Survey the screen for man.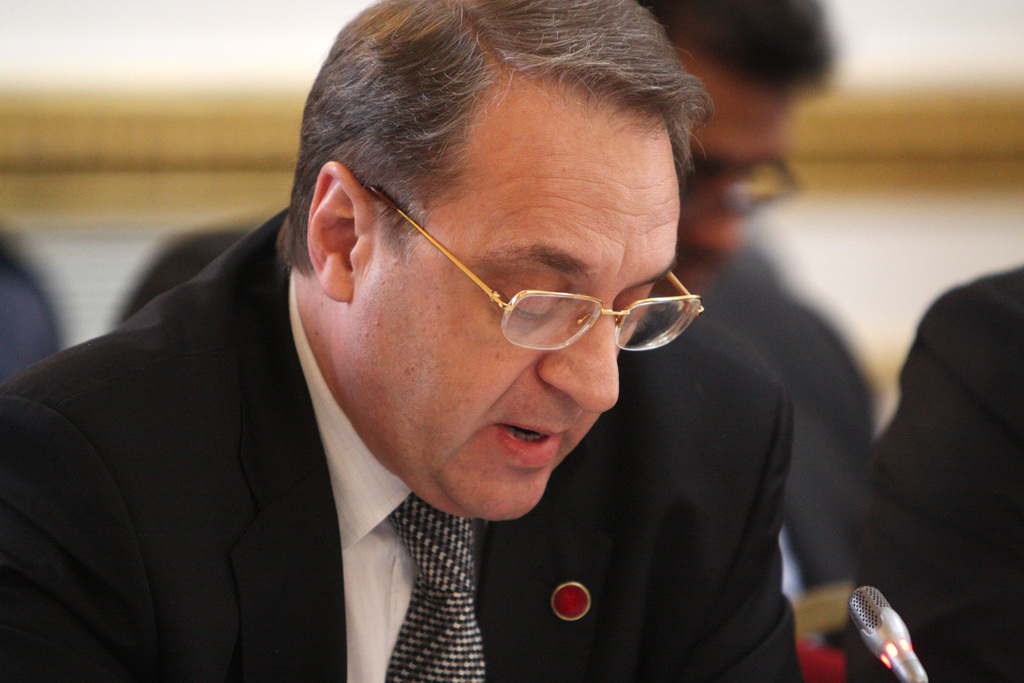
Survey found: (541, 0, 877, 682).
